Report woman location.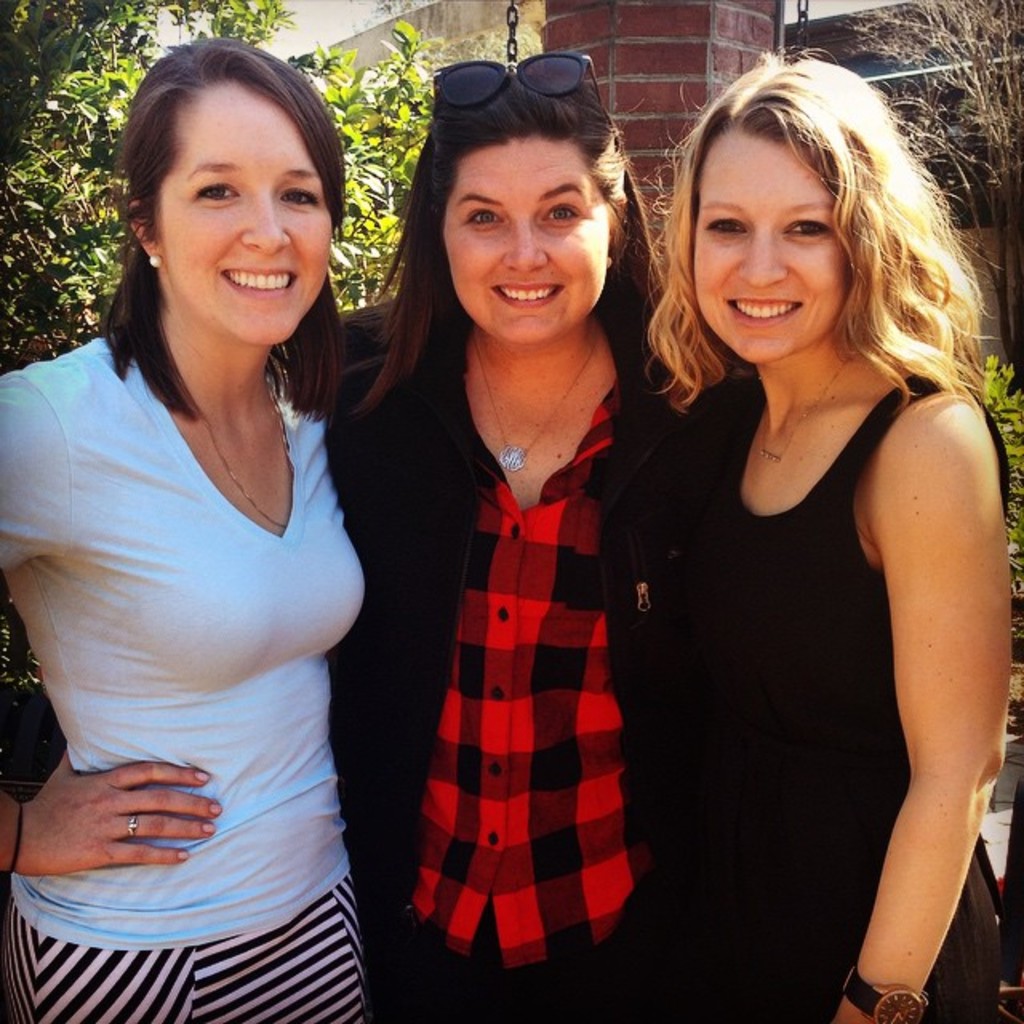
Report: {"x1": 312, "y1": 56, "x2": 690, "y2": 1022}.
